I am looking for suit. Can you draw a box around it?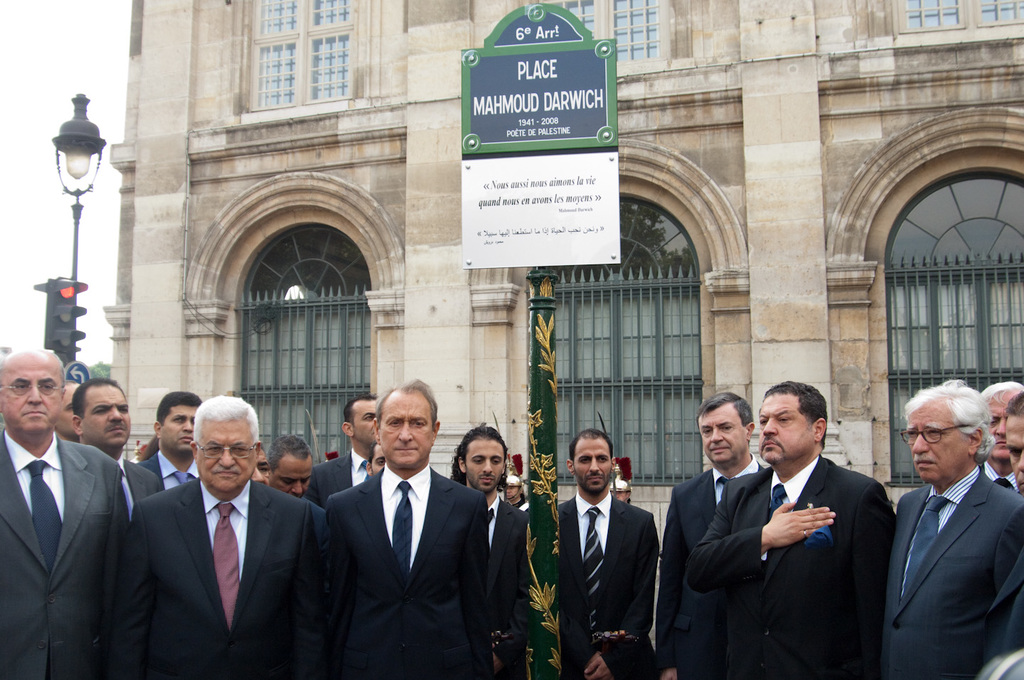
Sure, the bounding box is box(119, 450, 161, 511).
